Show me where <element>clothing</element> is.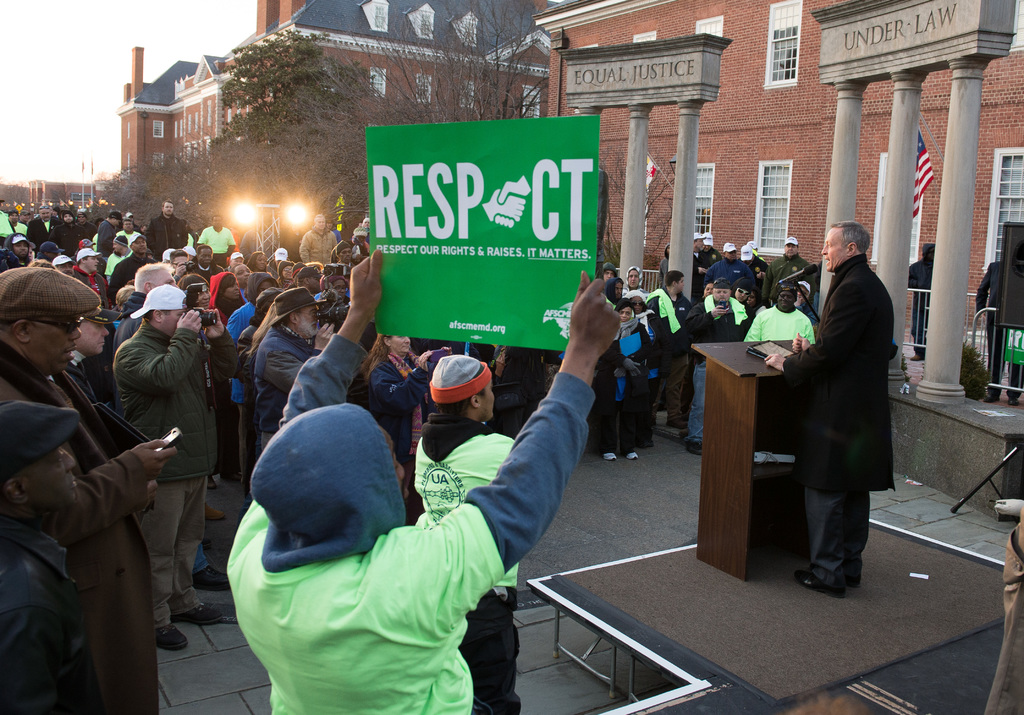
<element>clothing</element> is at [265,261,280,284].
